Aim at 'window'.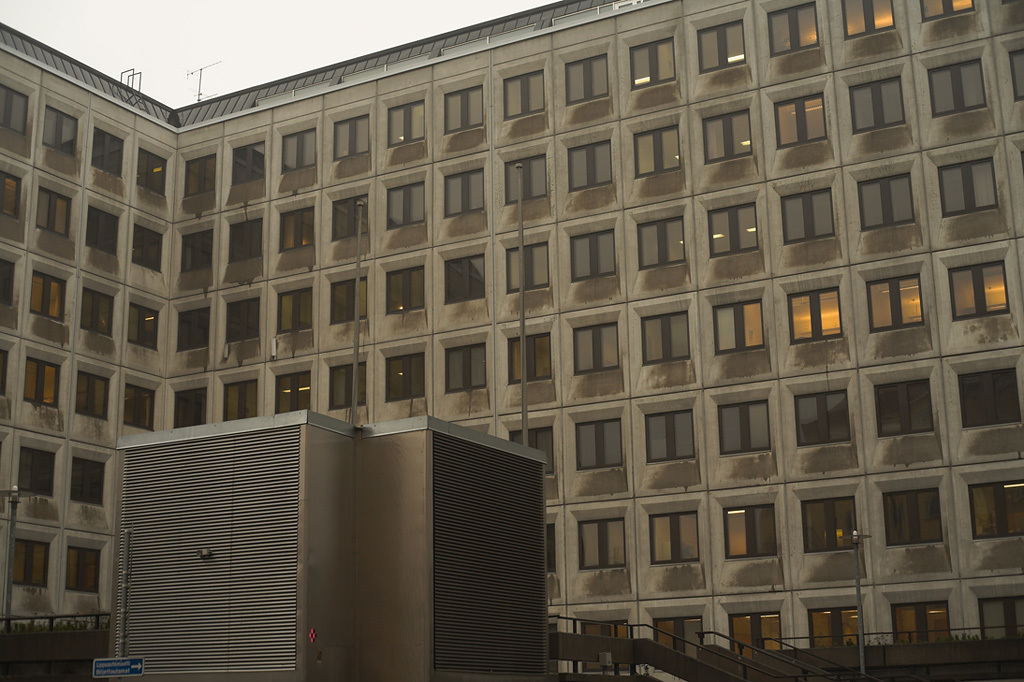
Aimed at box=[93, 125, 125, 178].
